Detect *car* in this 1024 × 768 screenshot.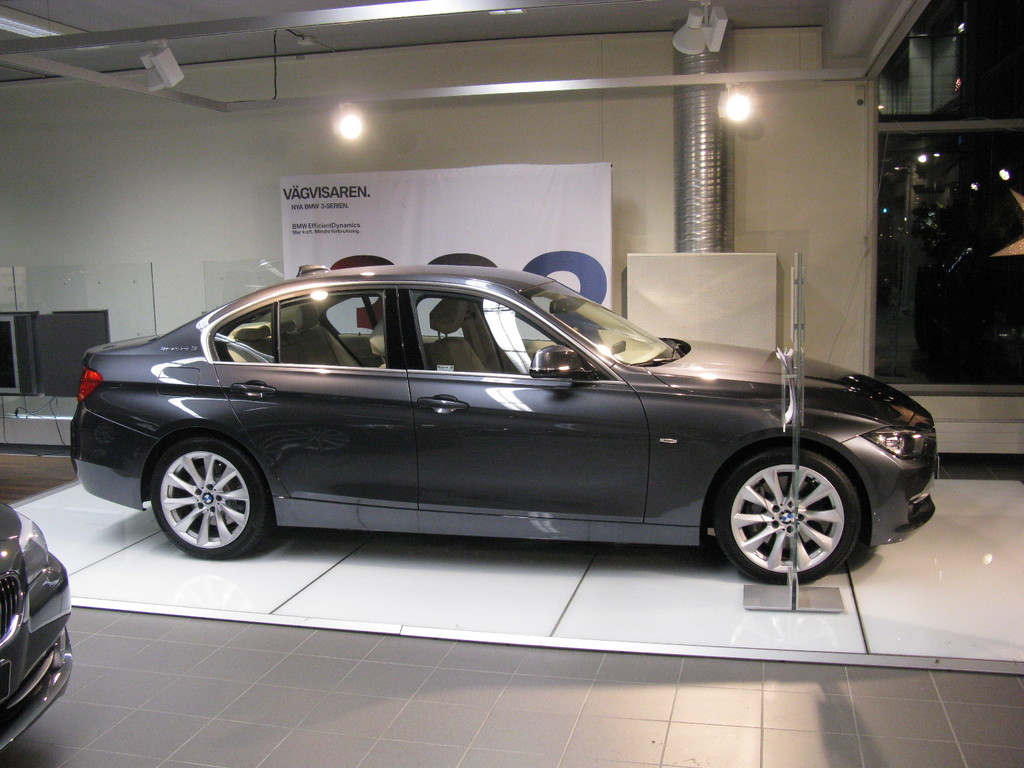
Detection: locate(19, 283, 928, 580).
